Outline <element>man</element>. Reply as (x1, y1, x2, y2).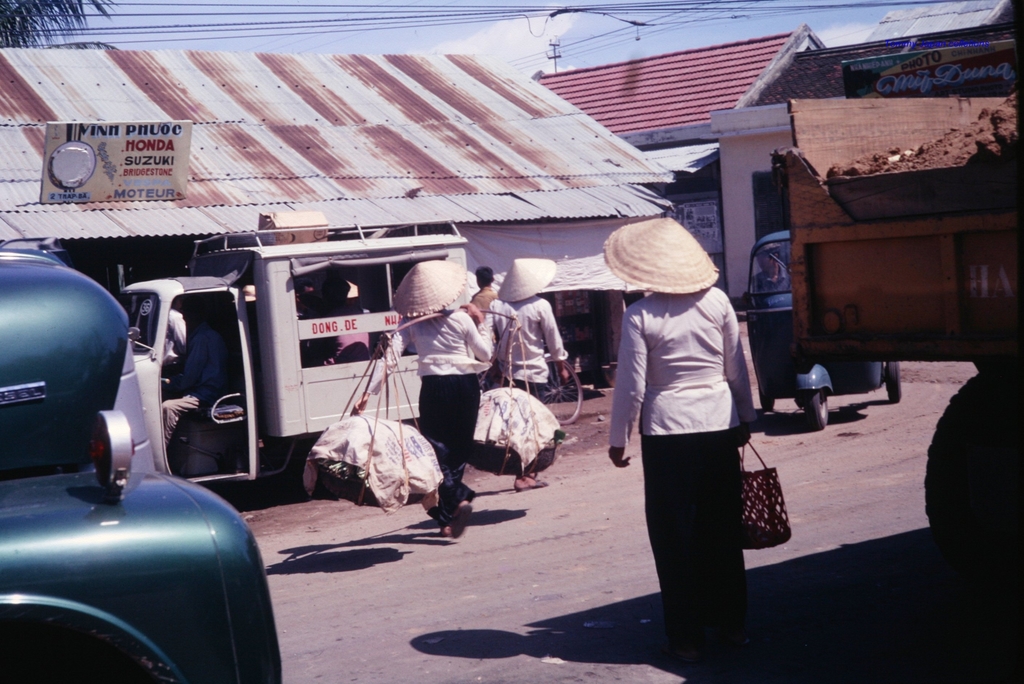
(467, 266, 504, 323).
